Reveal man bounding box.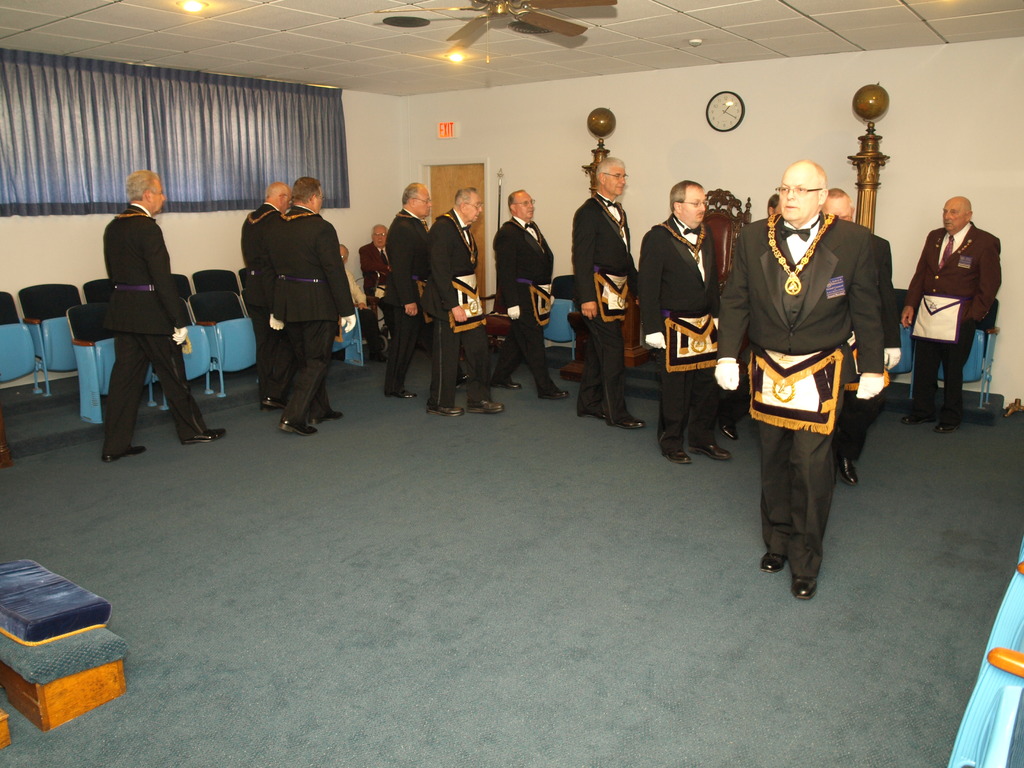
Revealed: <bbox>489, 193, 571, 399</bbox>.
